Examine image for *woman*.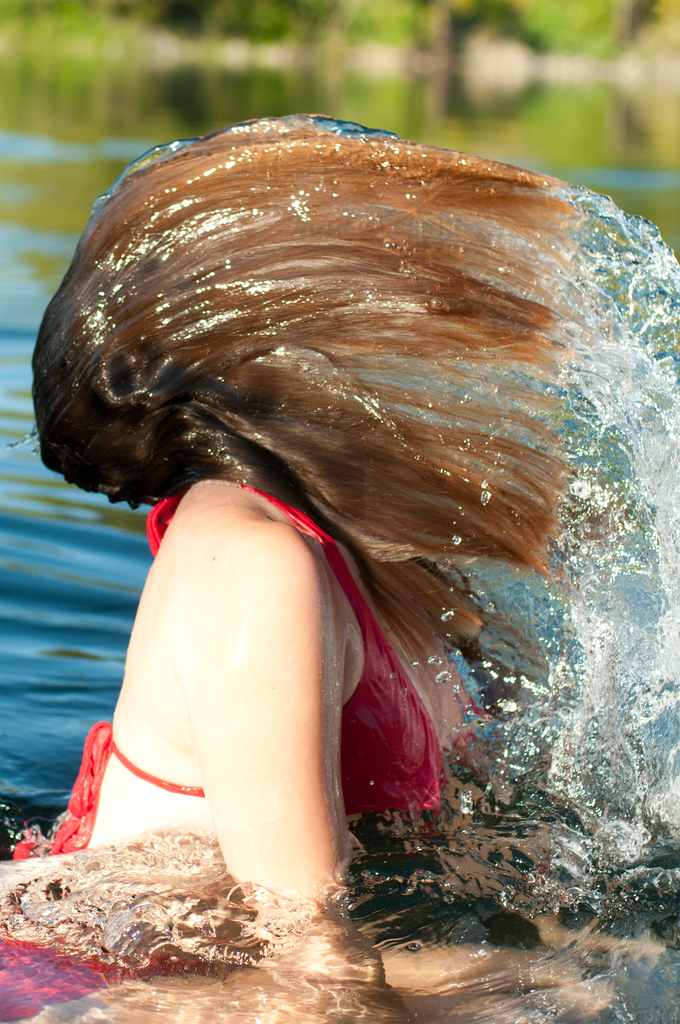
Examination result: bbox=[12, 110, 645, 984].
